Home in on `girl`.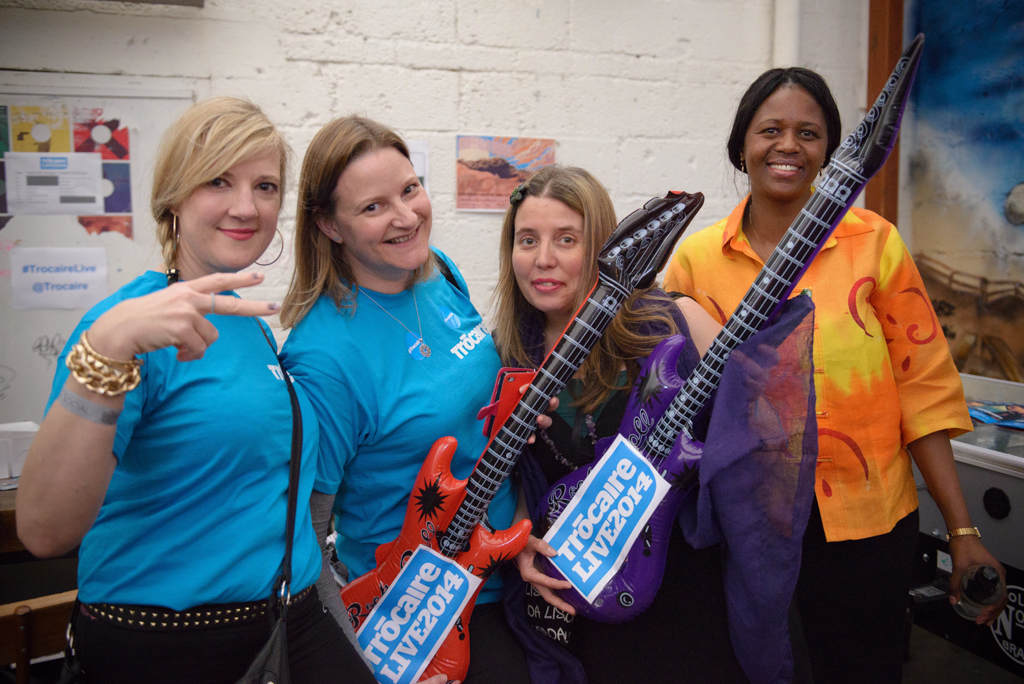
Homed in at [x1=509, y1=164, x2=812, y2=683].
